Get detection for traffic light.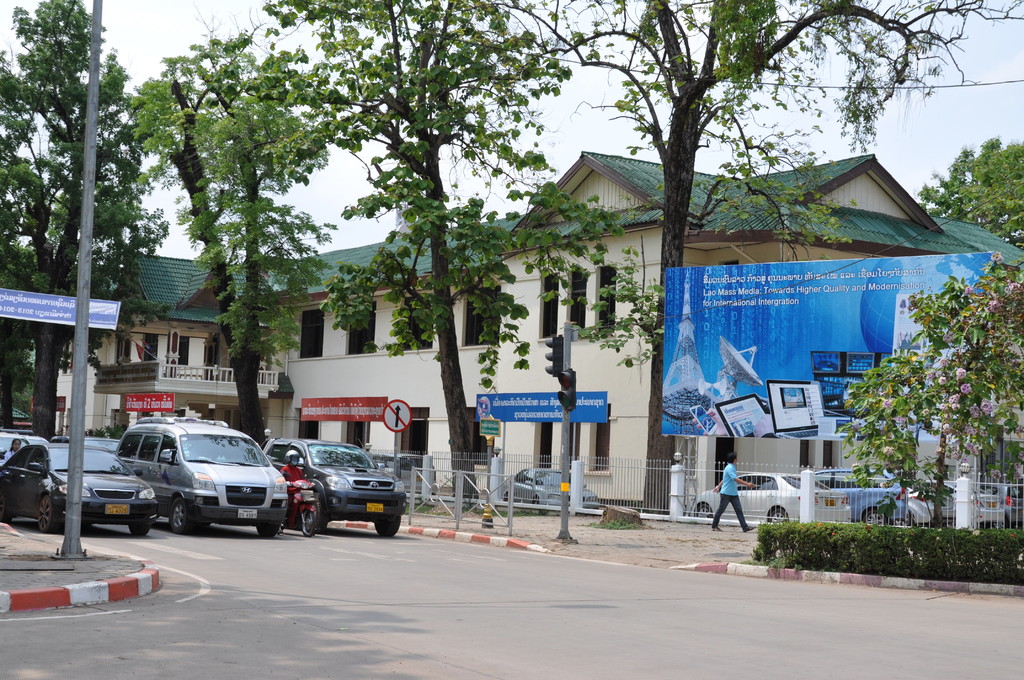
Detection: box(556, 367, 577, 410).
